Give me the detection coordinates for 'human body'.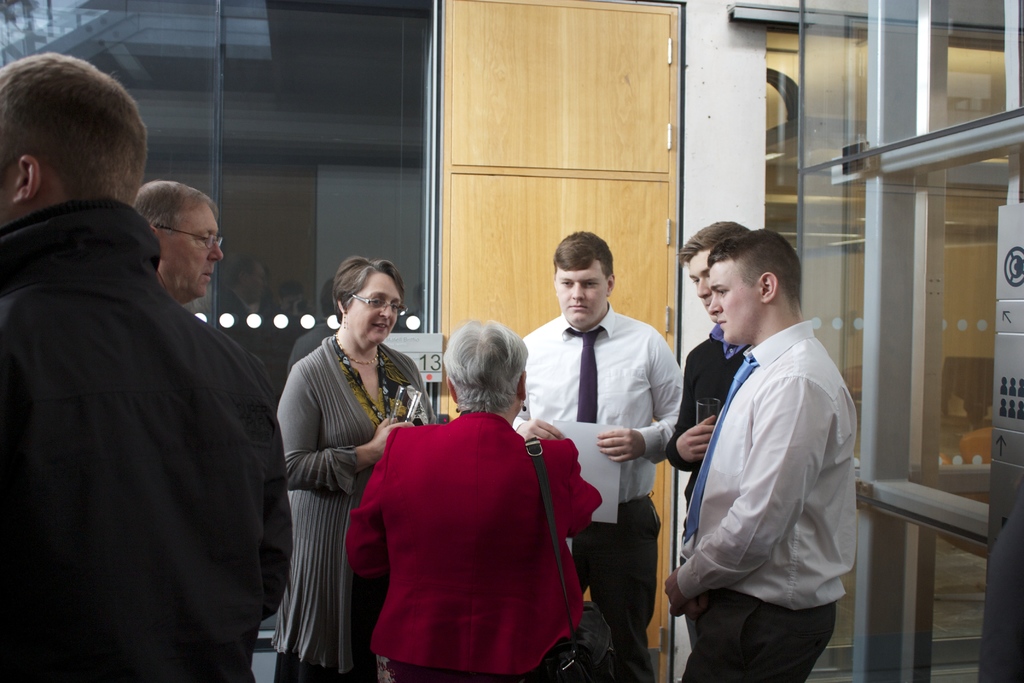
select_region(664, 320, 751, 502).
